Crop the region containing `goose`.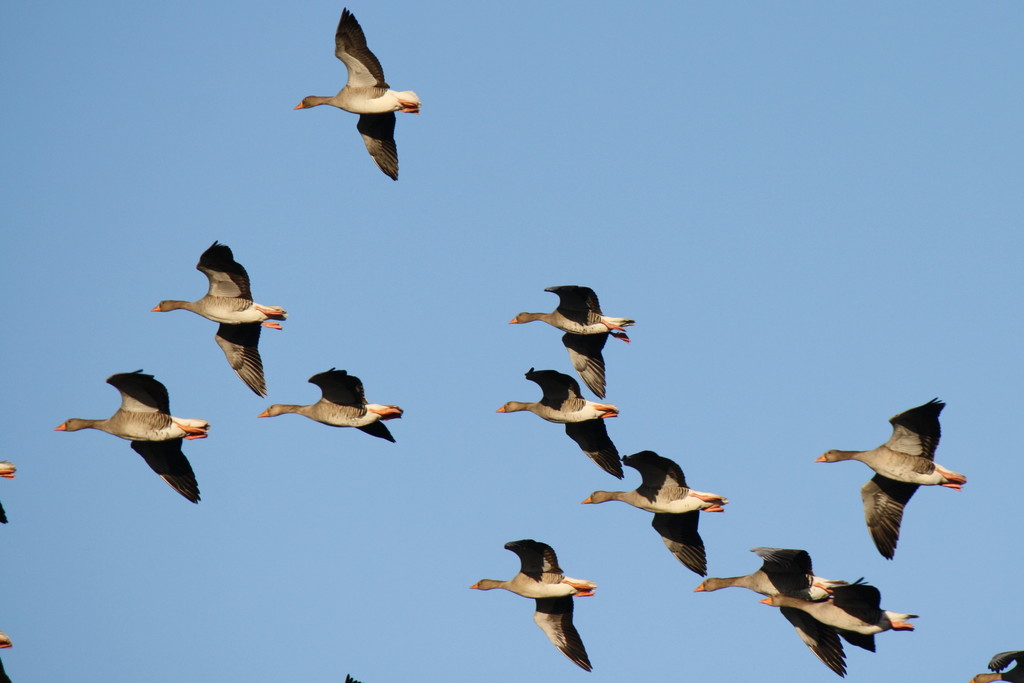
Crop region: 580:448:728:577.
